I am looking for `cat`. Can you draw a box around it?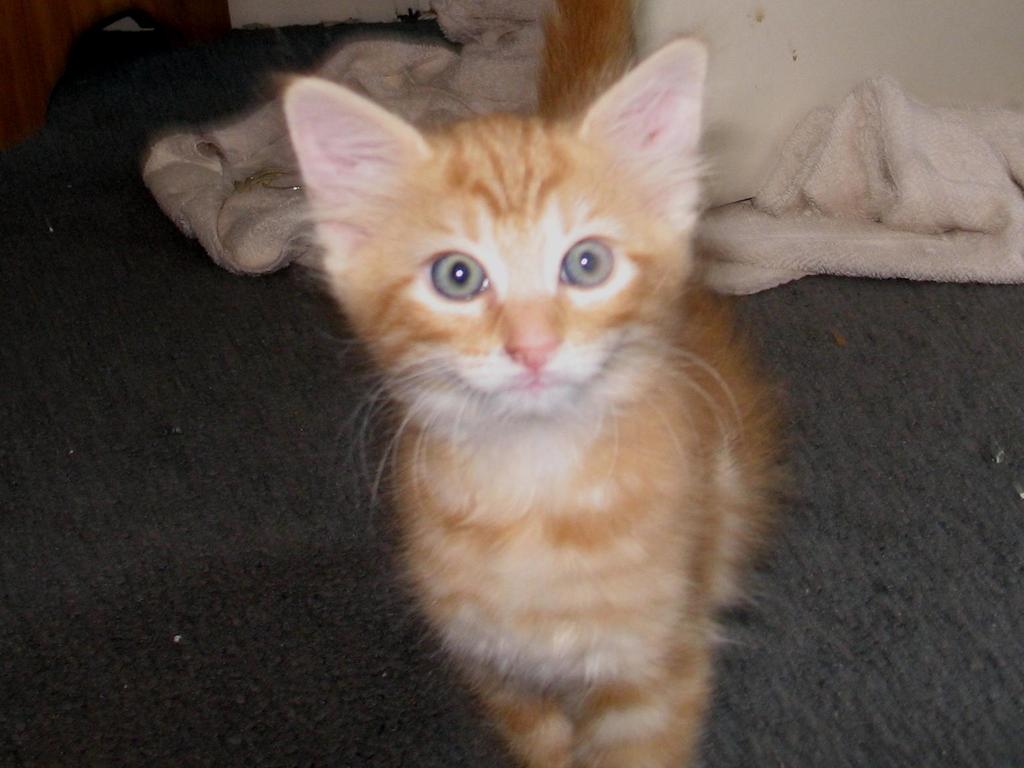
Sure, the bounding box is 269 35 798 767.
